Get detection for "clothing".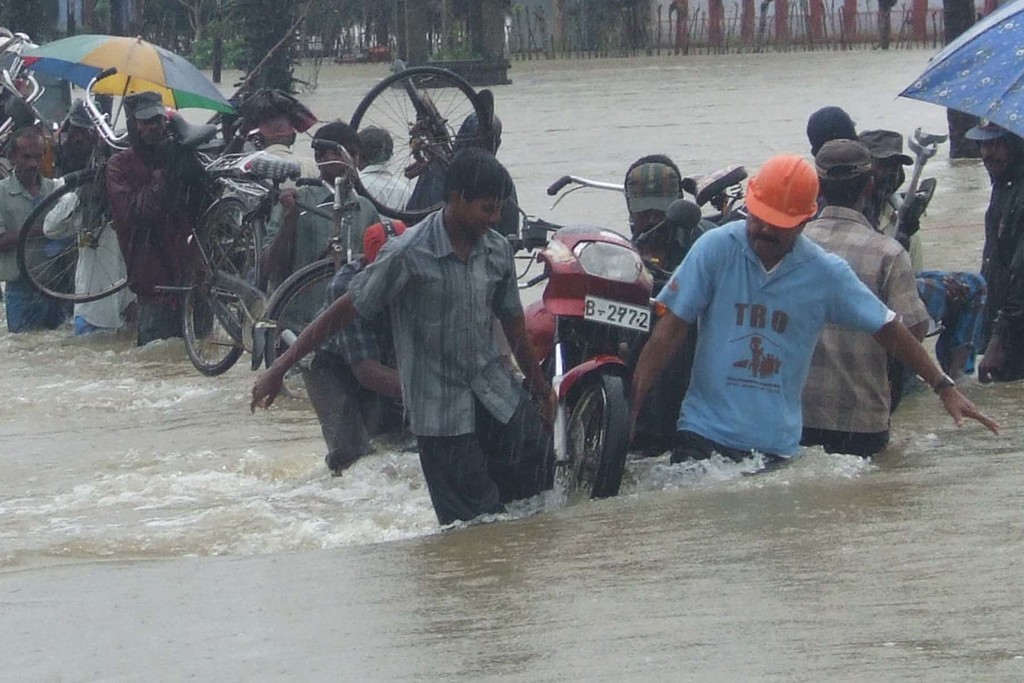
Detection: bbox=[803, 206, 931, 461].
